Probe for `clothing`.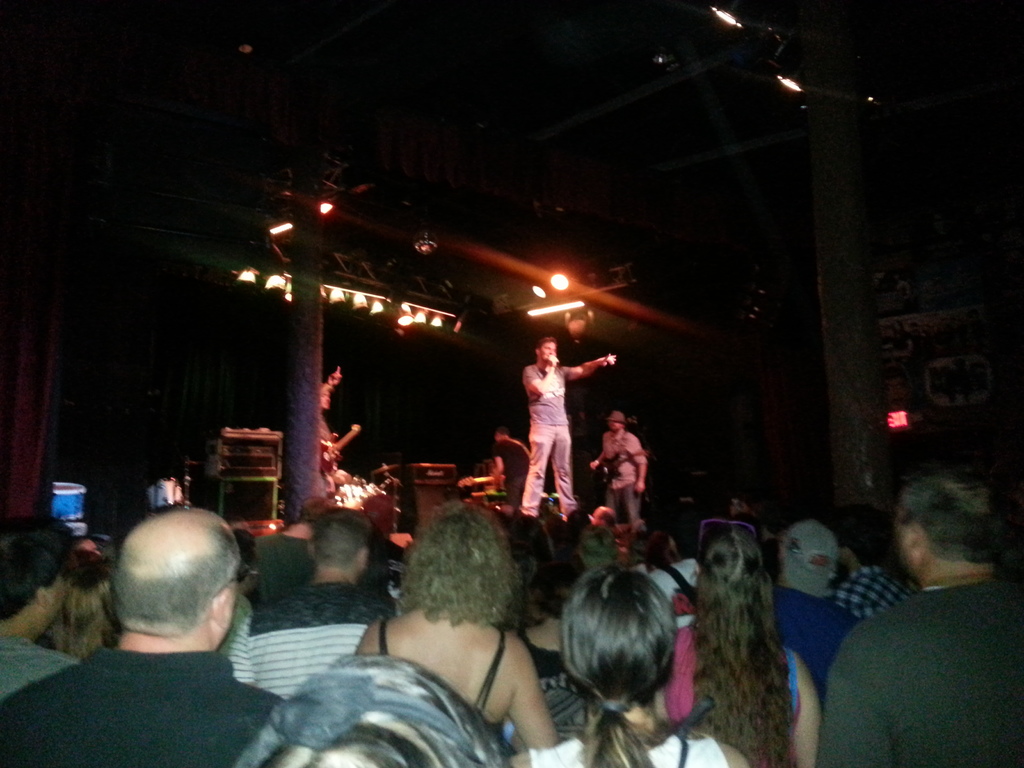
Probe result: rect(527, 420, 572, 522).
